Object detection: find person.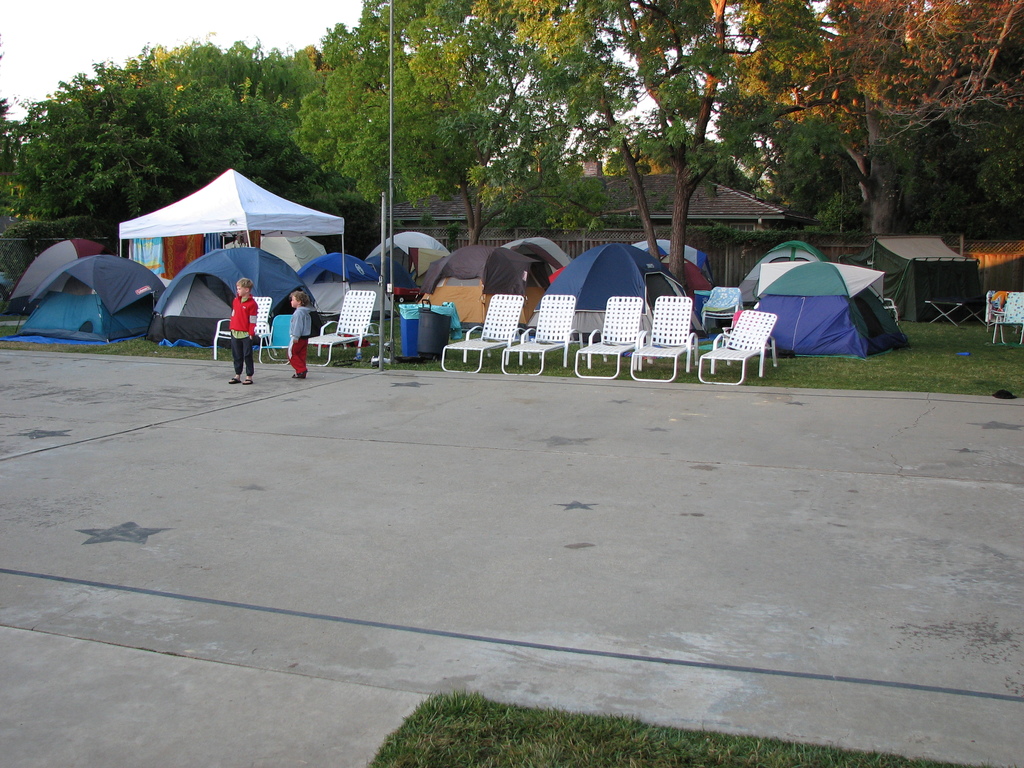
pyautogui.locateOnScreen(239, 269, 312, 378).
